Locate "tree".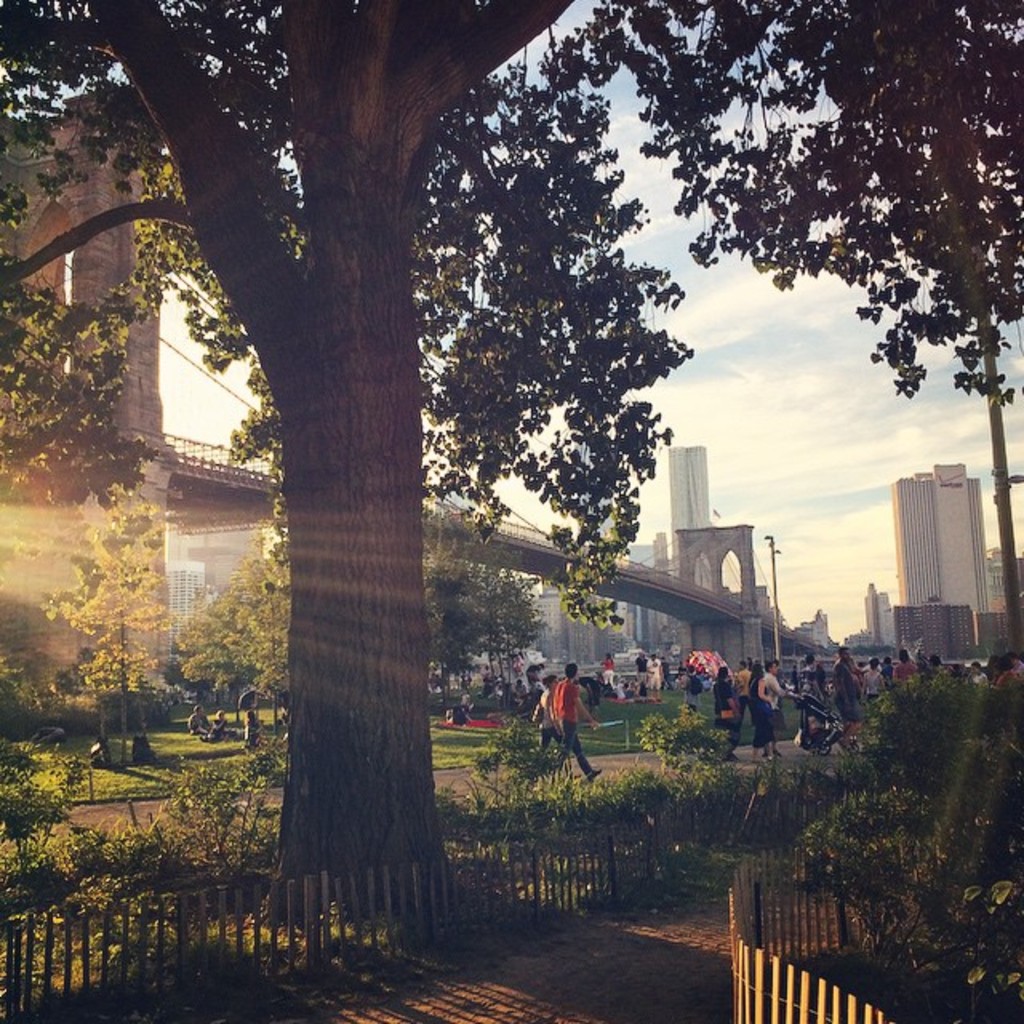
Bounding box: Rect(46, 498, 186, 760).
